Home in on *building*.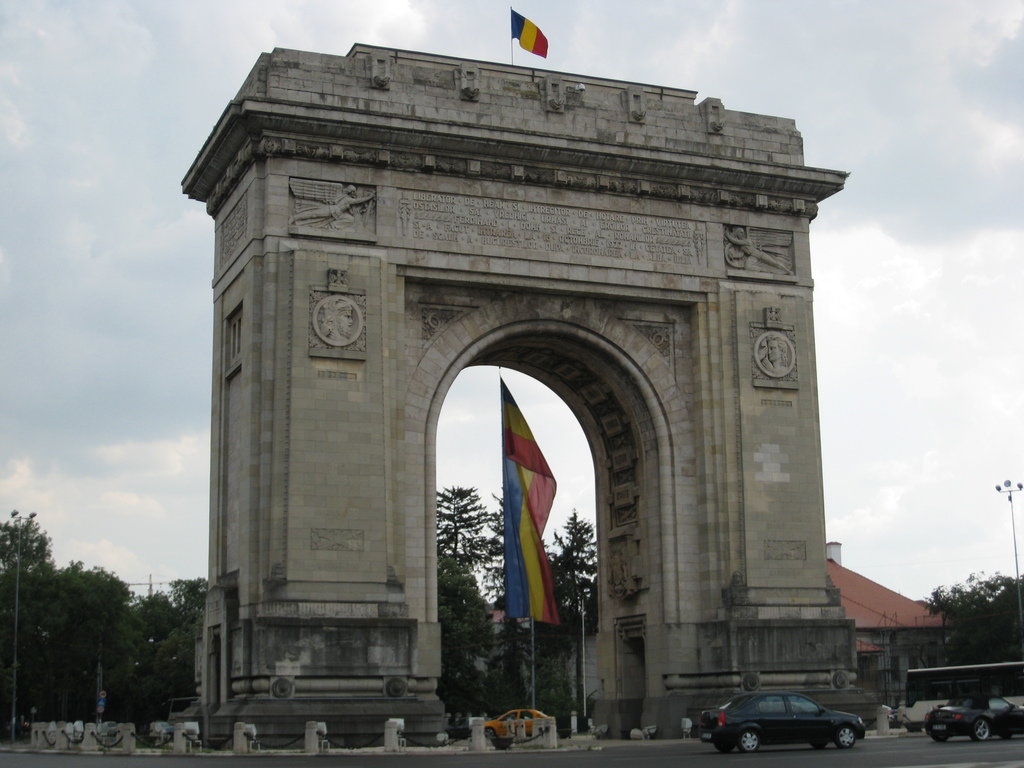
Homed in at box(548, 541, 954, 721).
